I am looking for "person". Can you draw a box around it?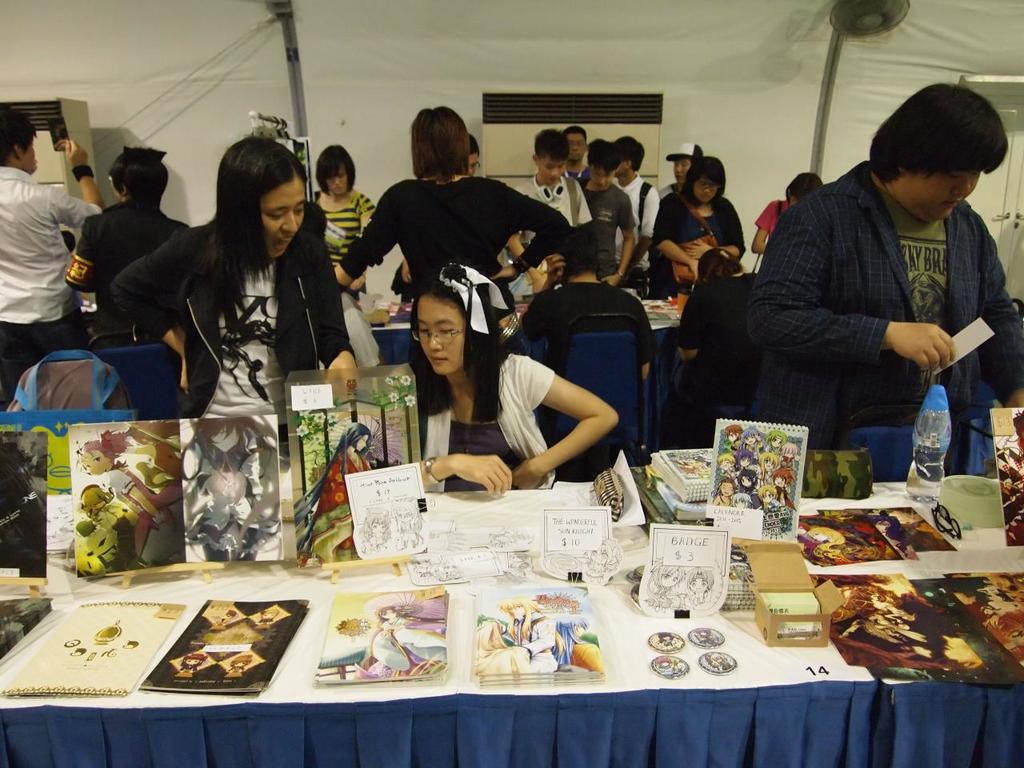
Sure, the bounding box is select_region(103, 130, 357, 450).
